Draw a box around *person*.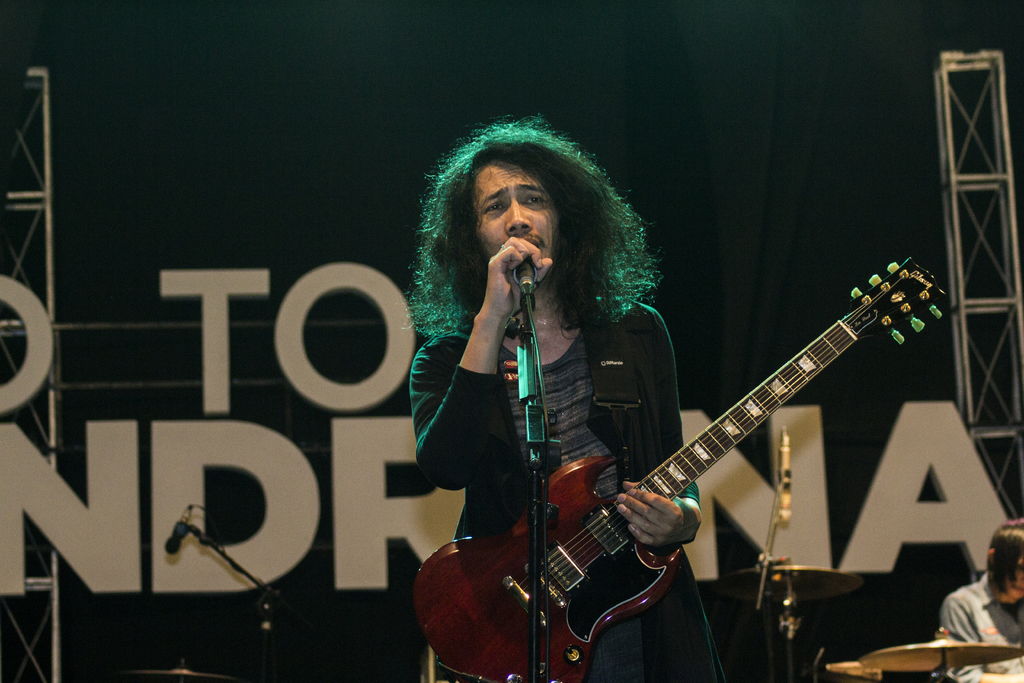
pyautogui.locateOnScreen(412, 111, 692, 655).
